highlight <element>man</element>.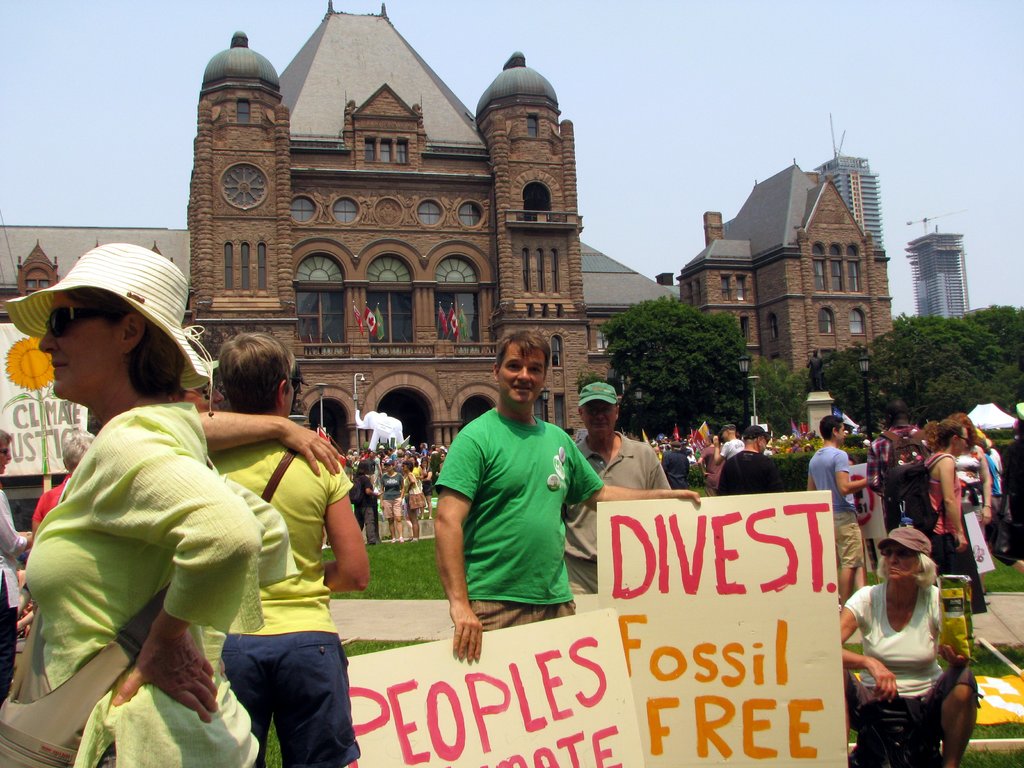
Highlighted region: locate(805, 416, 867, 608).
